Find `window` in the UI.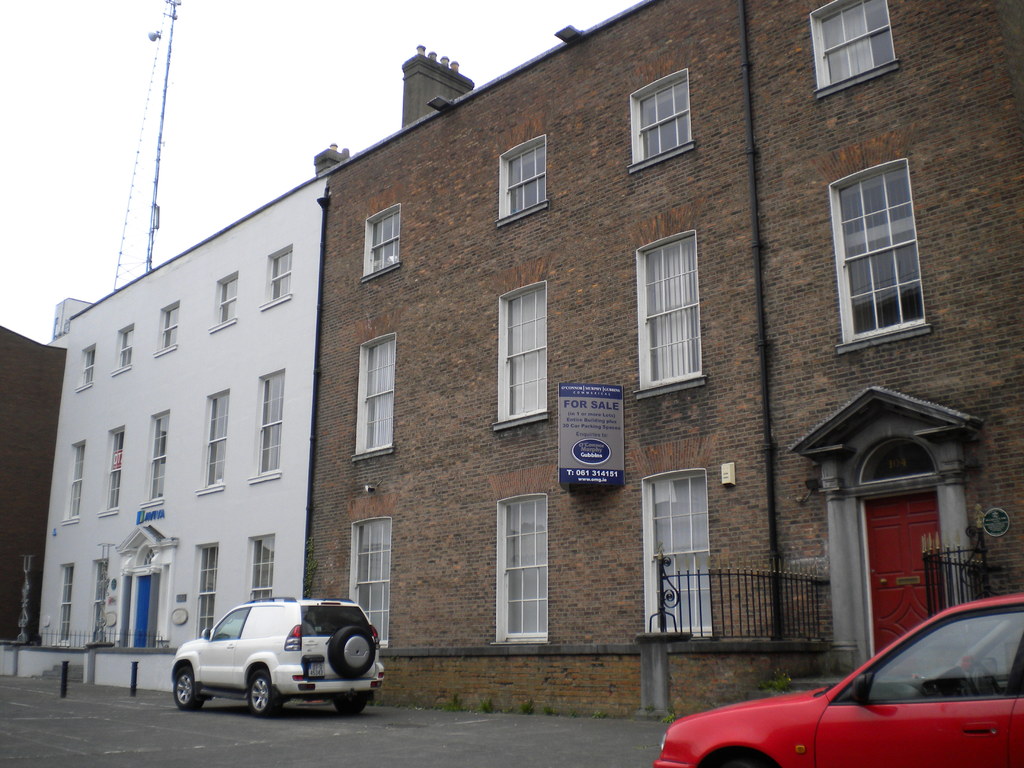
UI element at l=809, t=0, r=898, b=99.
